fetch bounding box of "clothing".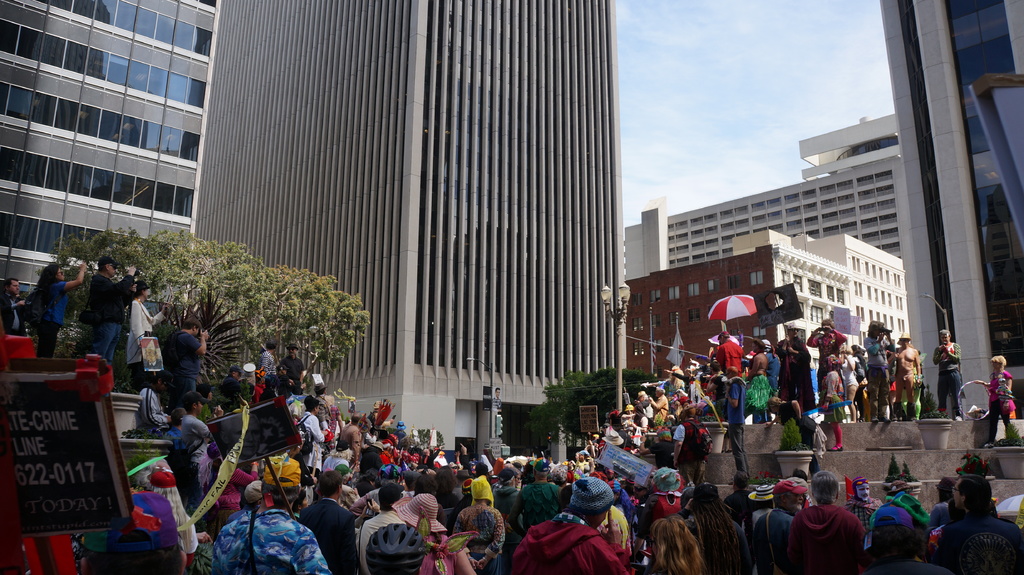
Bbox: [280, 357, 301, 393].
